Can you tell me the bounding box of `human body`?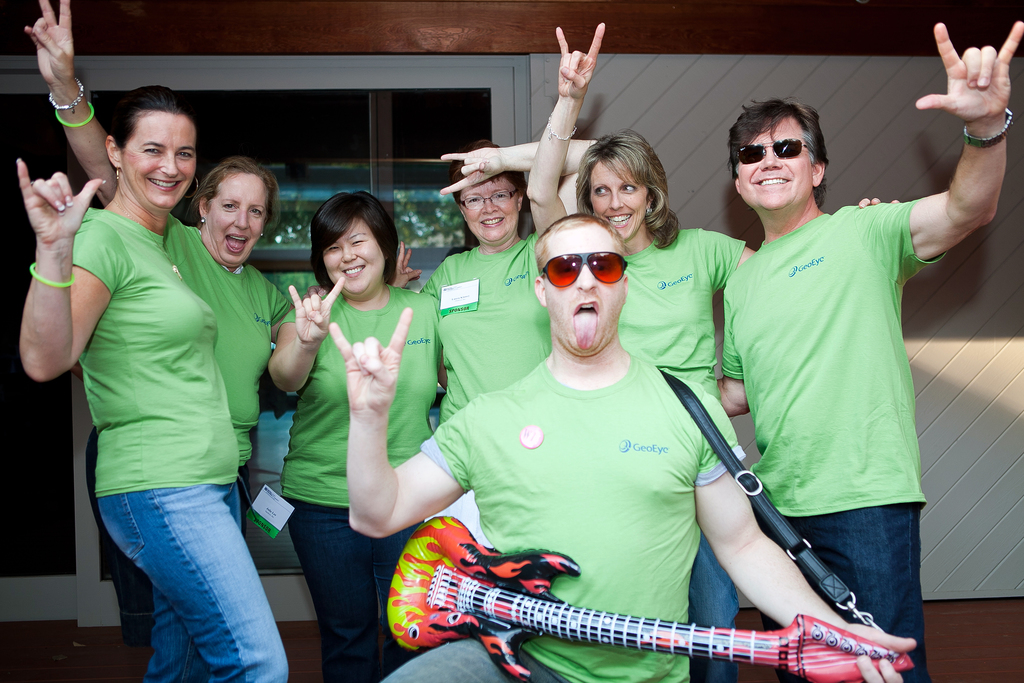
x1=10, y1=81, x2=348, y2=682.
